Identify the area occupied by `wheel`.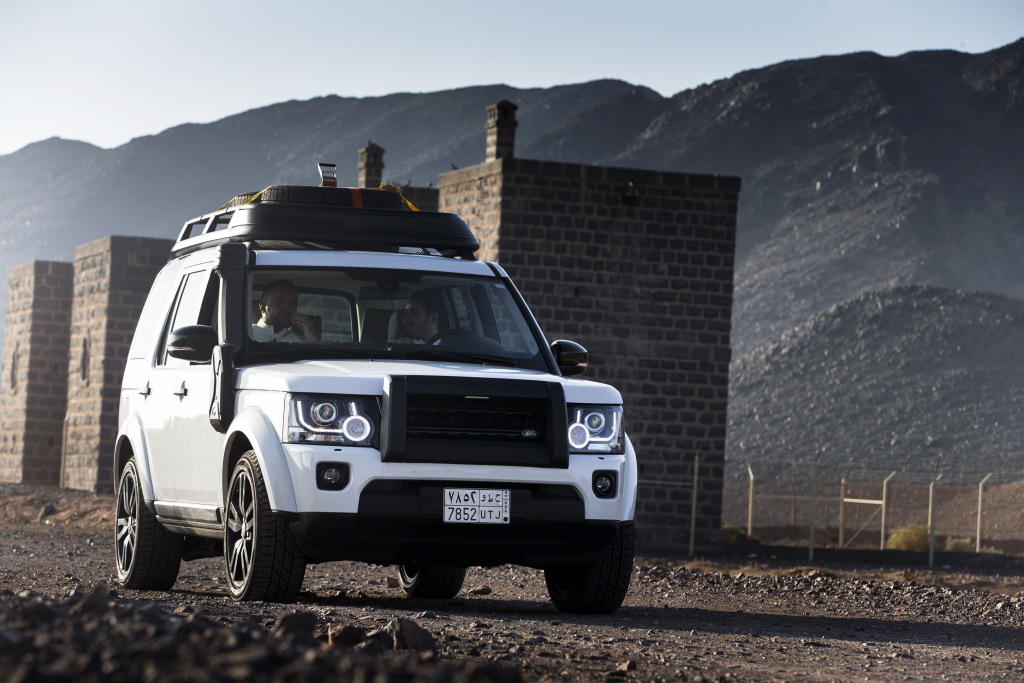
Area: x1=544, y1=560, x2=633, y2=615.
